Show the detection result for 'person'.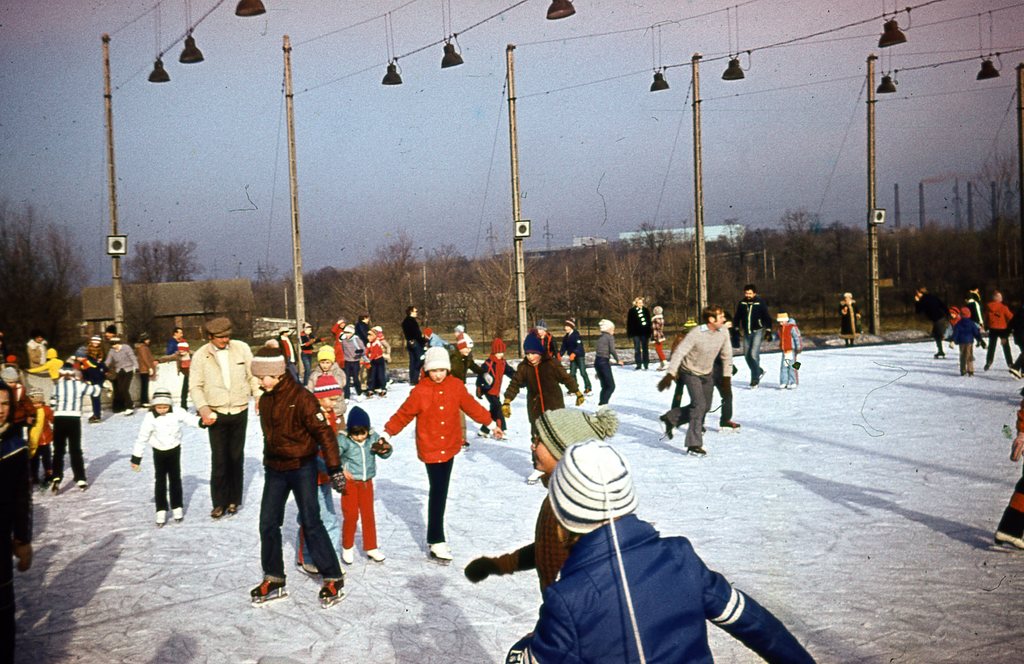
left=364, top=330, right=385, bottom=400.
